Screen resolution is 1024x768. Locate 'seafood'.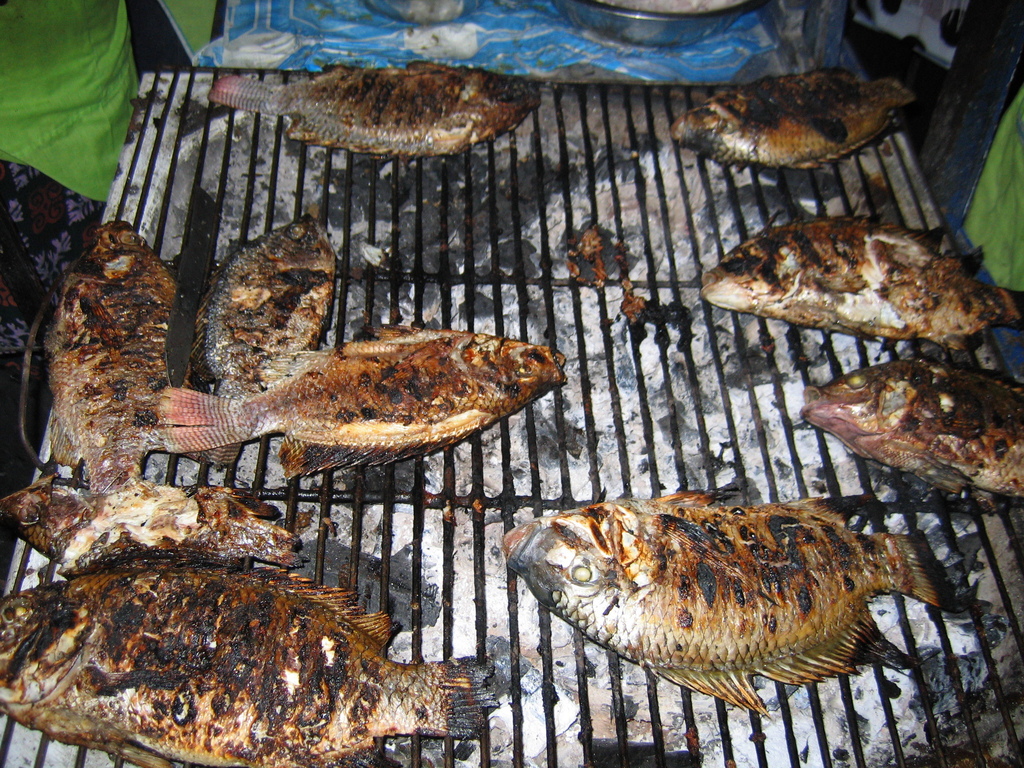
bbox=(44, 212, 181, 495).
